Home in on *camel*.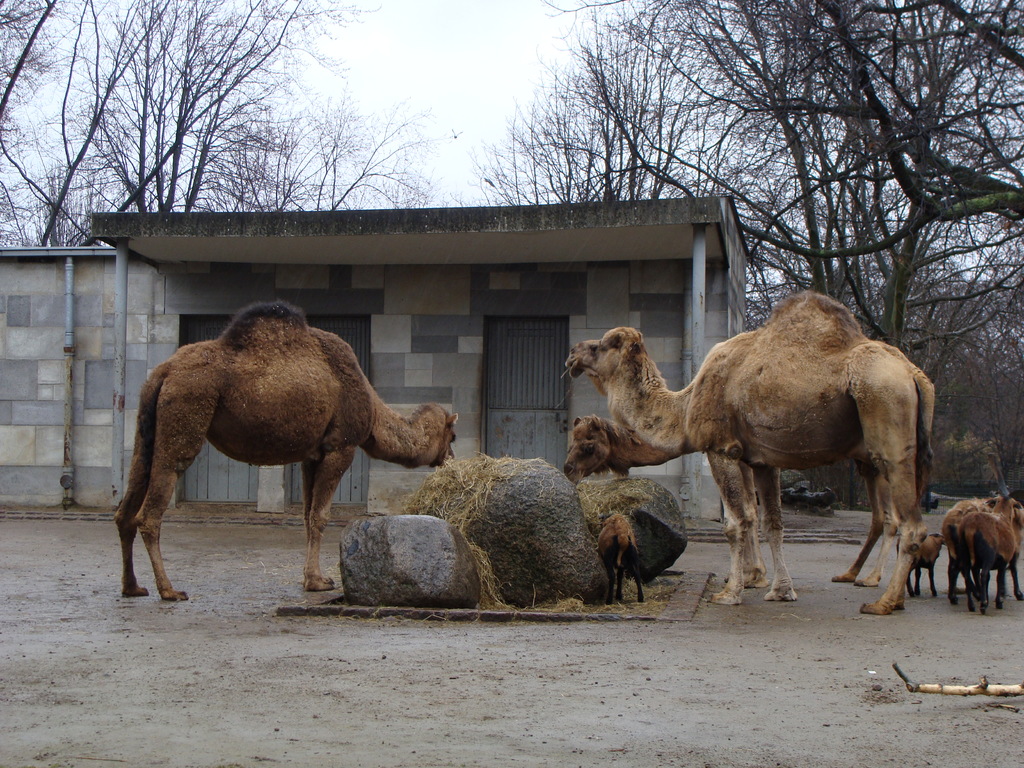
Homed in at bbox=(112, 302, 458, 605).
